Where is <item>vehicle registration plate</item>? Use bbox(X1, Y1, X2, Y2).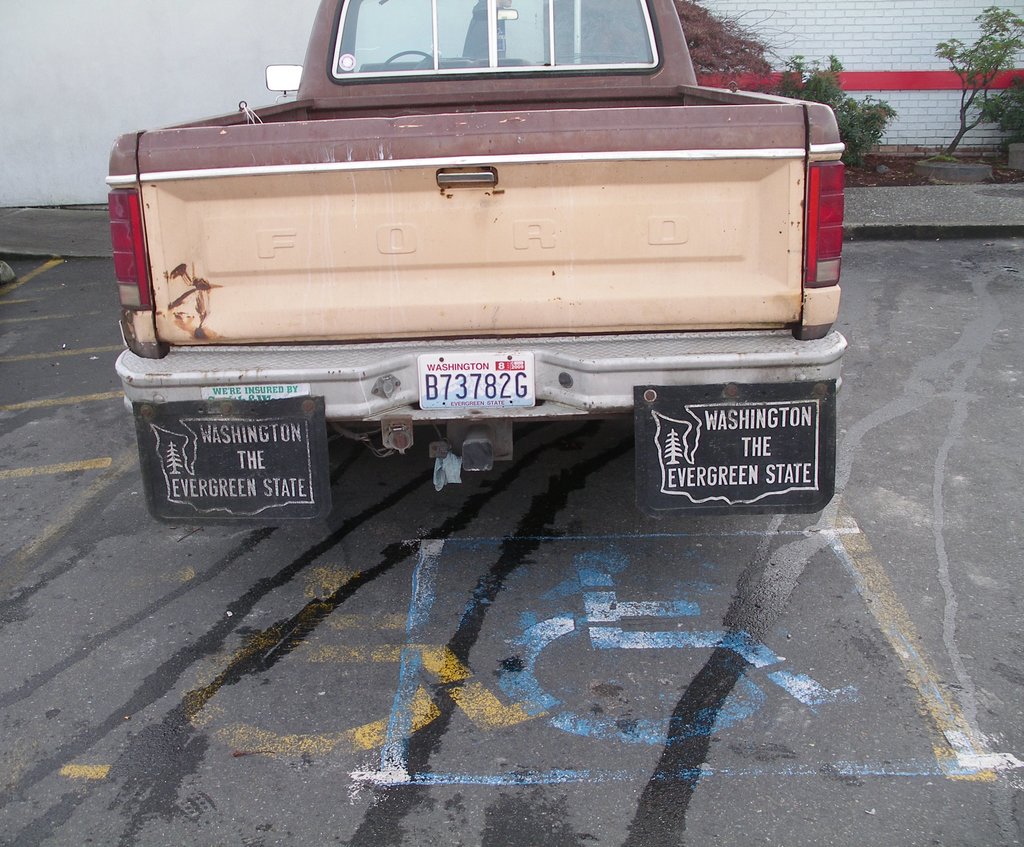
bbox(417, 354, 534, 407).
